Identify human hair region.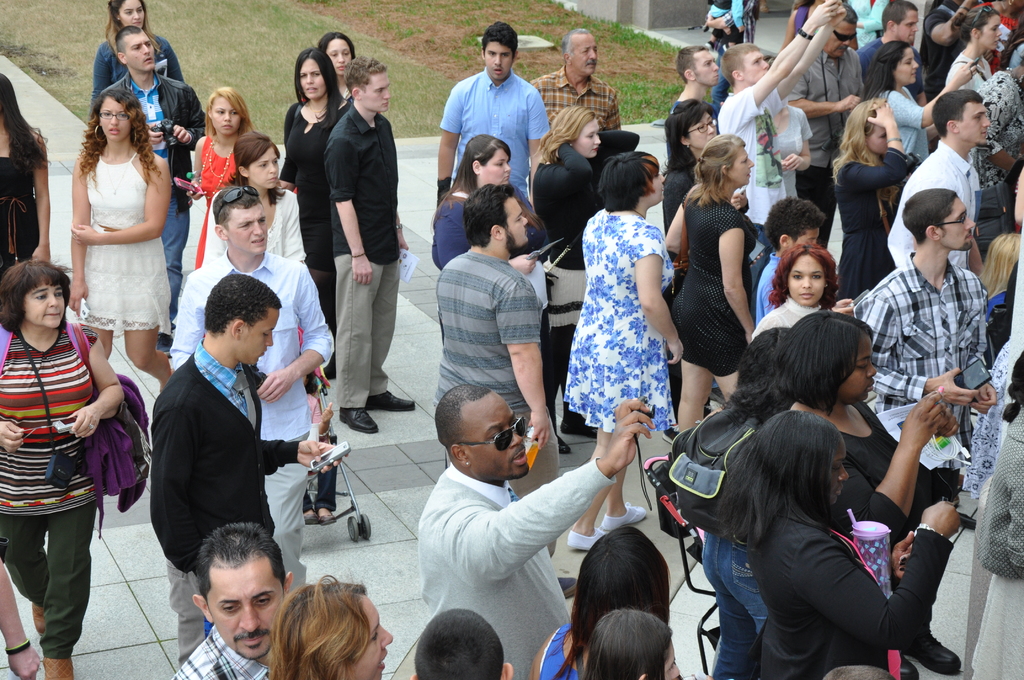
Region: BBox(716, 325, 799, 433).
